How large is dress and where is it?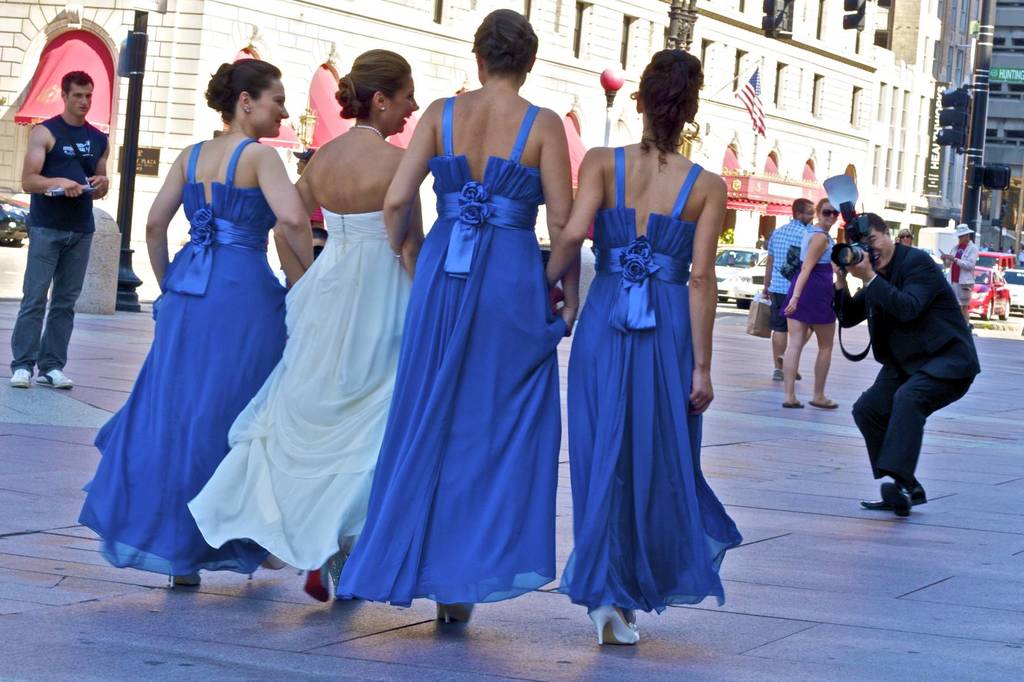
Bounding box: BBox(776, 224, 849, 324).
